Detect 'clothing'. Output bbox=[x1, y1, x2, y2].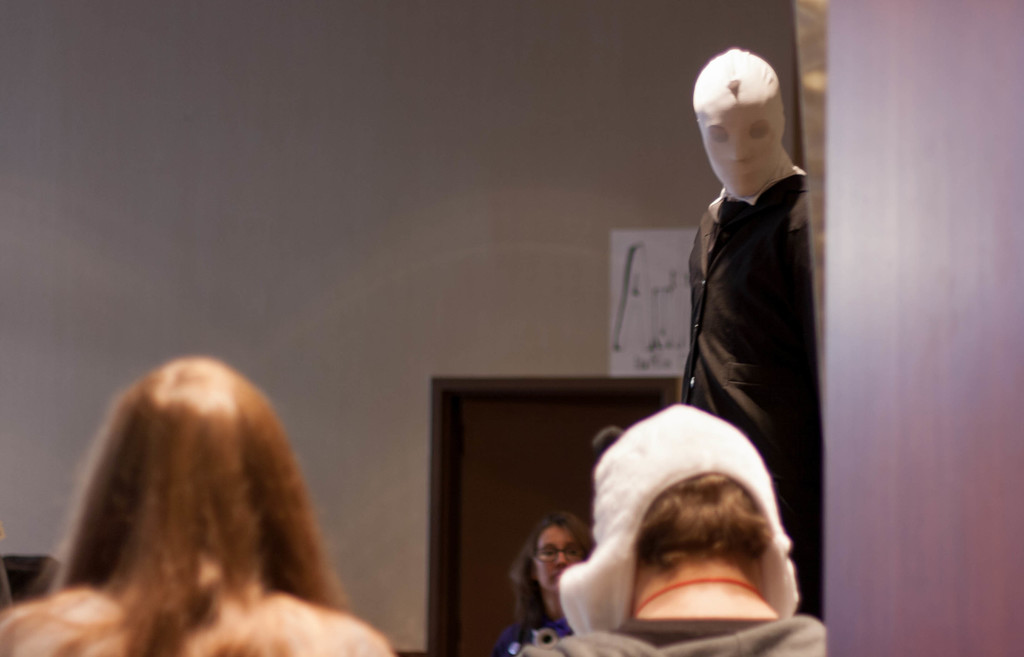
bbox=[518, 612, 849, 656].
